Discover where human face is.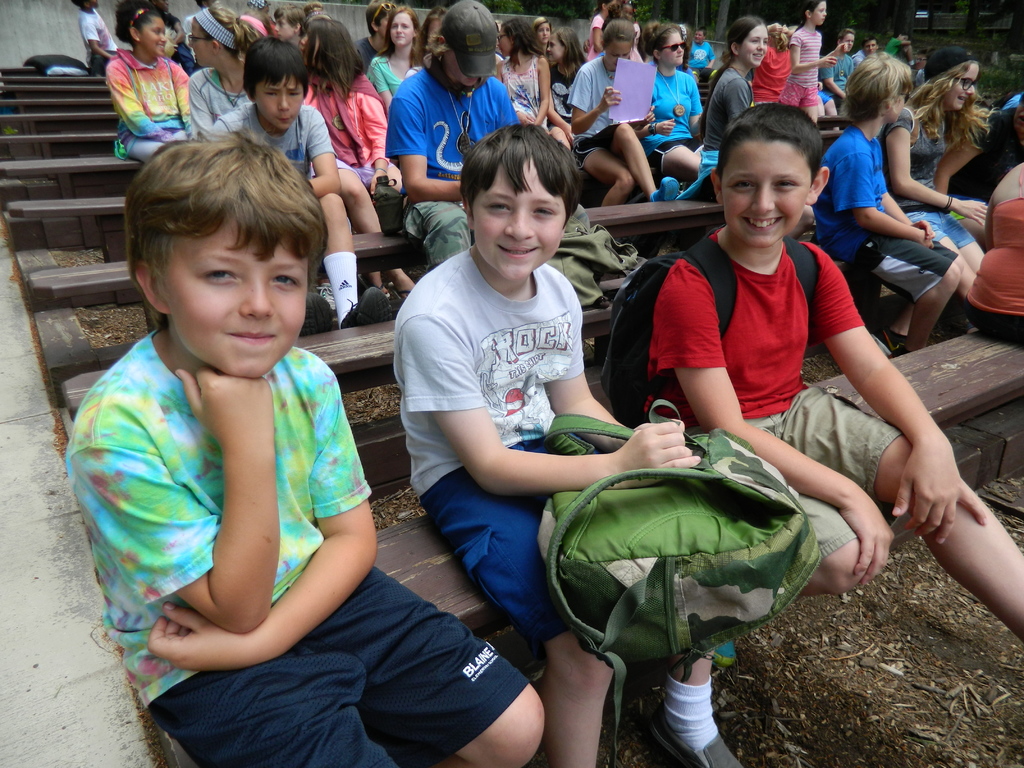
Discovered at pyautogui.locateOnScreen(188, 17, 213, 63).
